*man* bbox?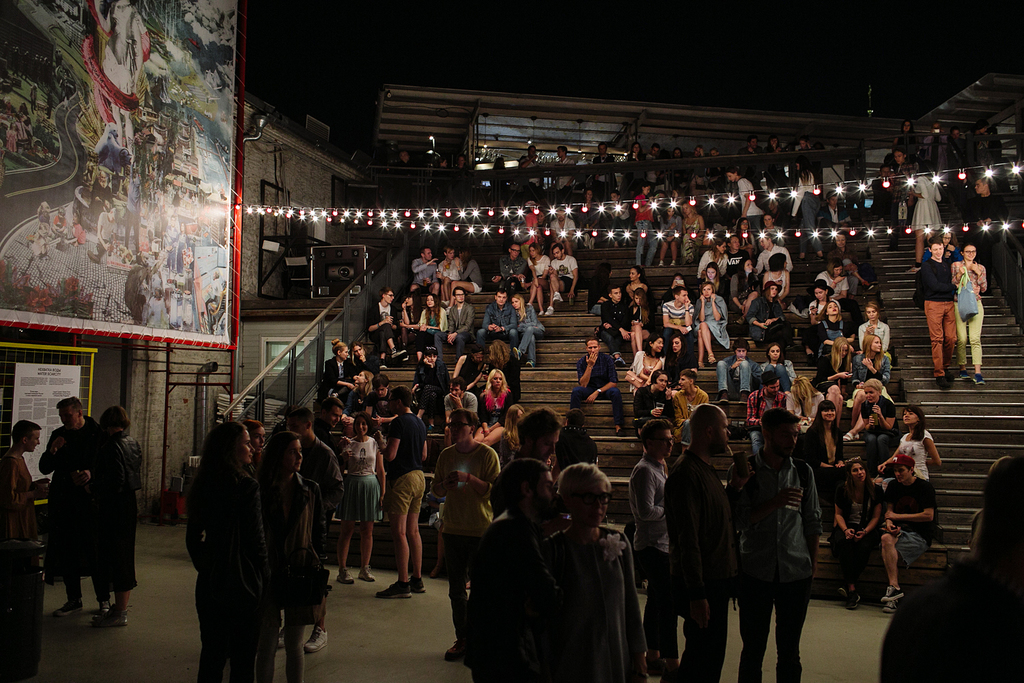
<bbox>480, 462, 566, 682</bbox>
